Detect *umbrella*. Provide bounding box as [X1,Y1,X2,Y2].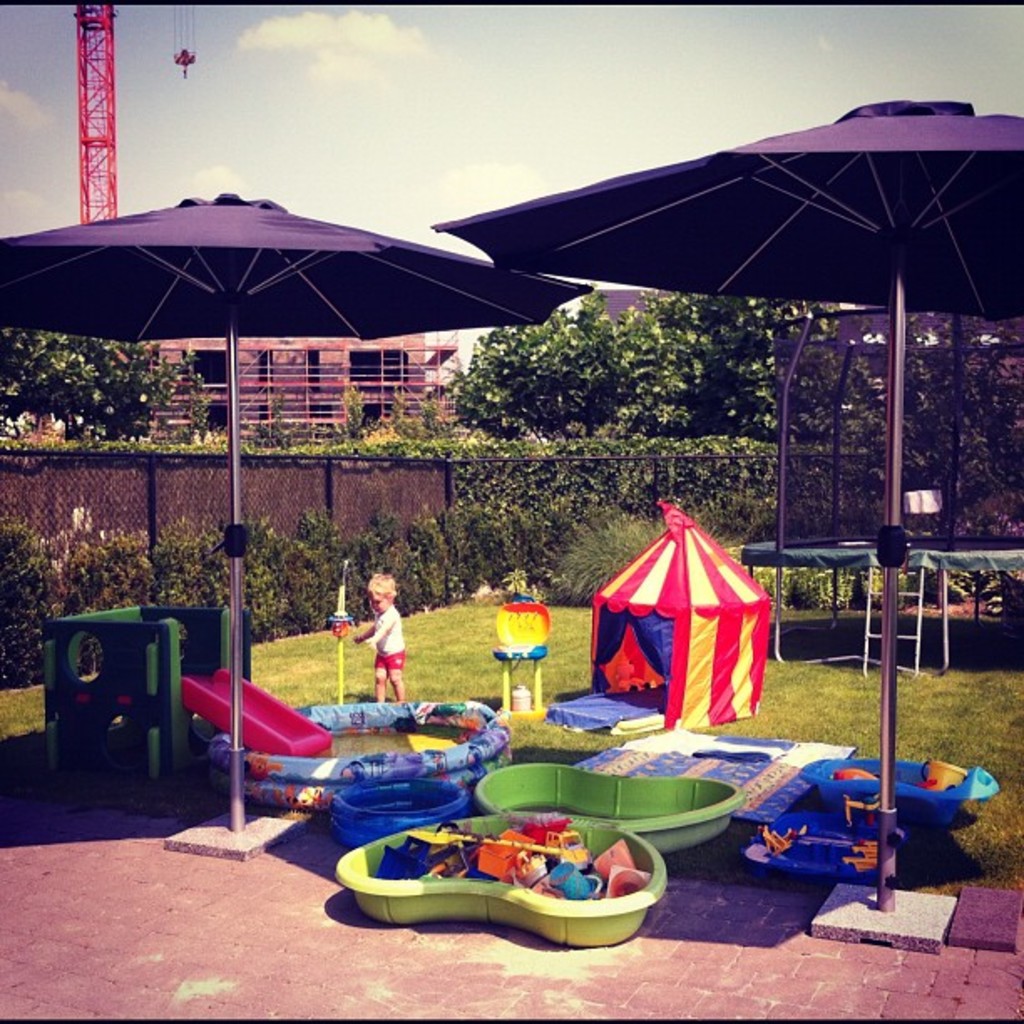
[442,97,1022,915].
